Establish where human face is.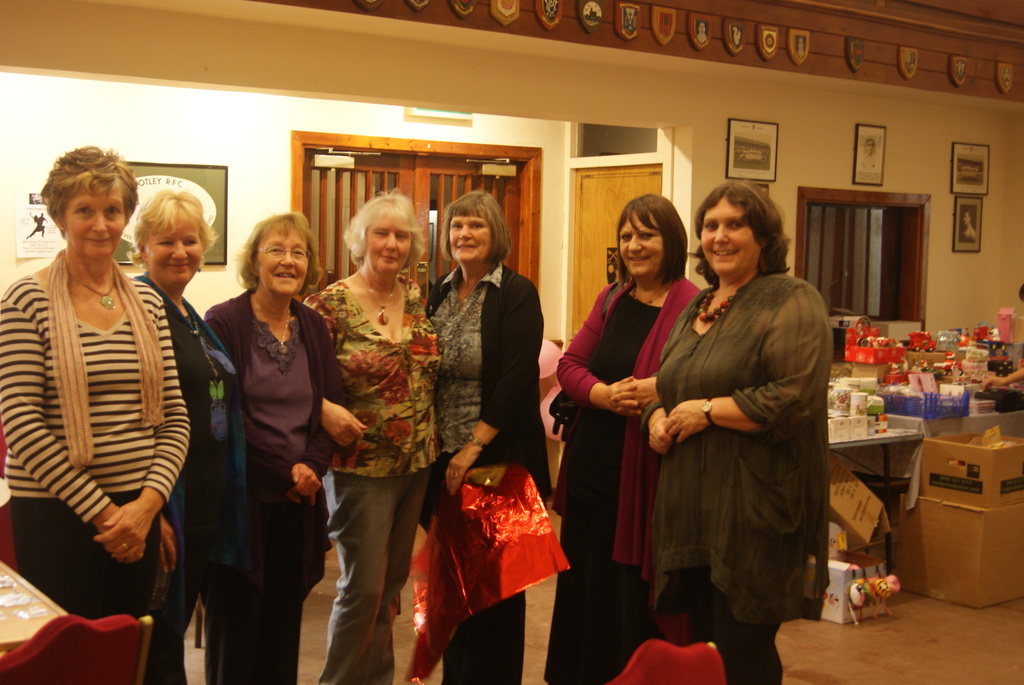
Established at (left=147, top=214, right=198, bottom=282).
